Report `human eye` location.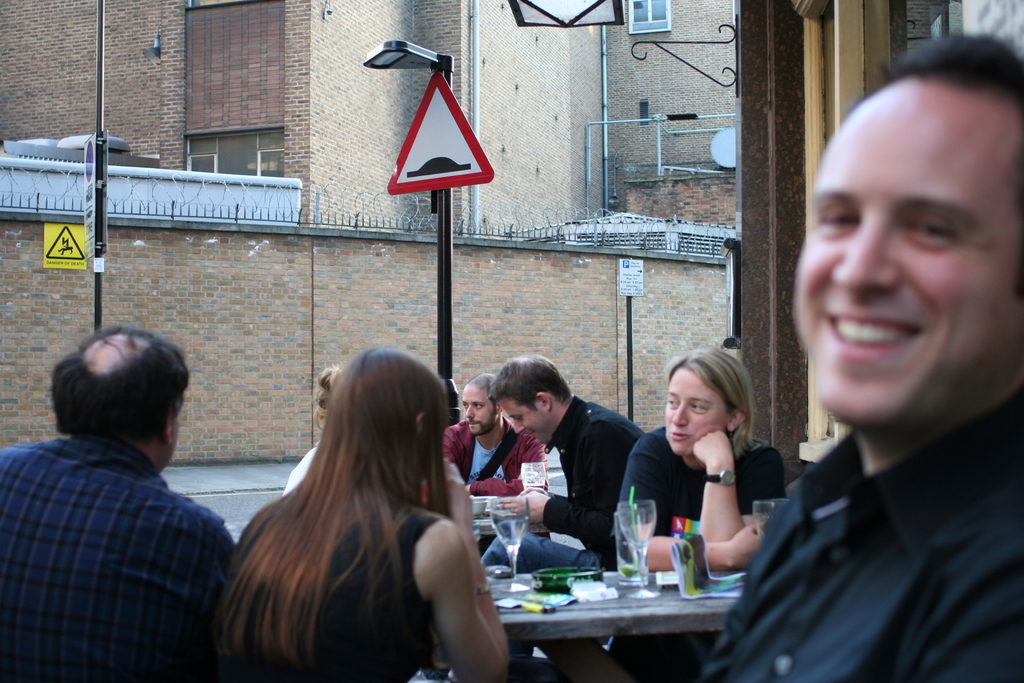
Report: locate(463, 403, 468, 408).
